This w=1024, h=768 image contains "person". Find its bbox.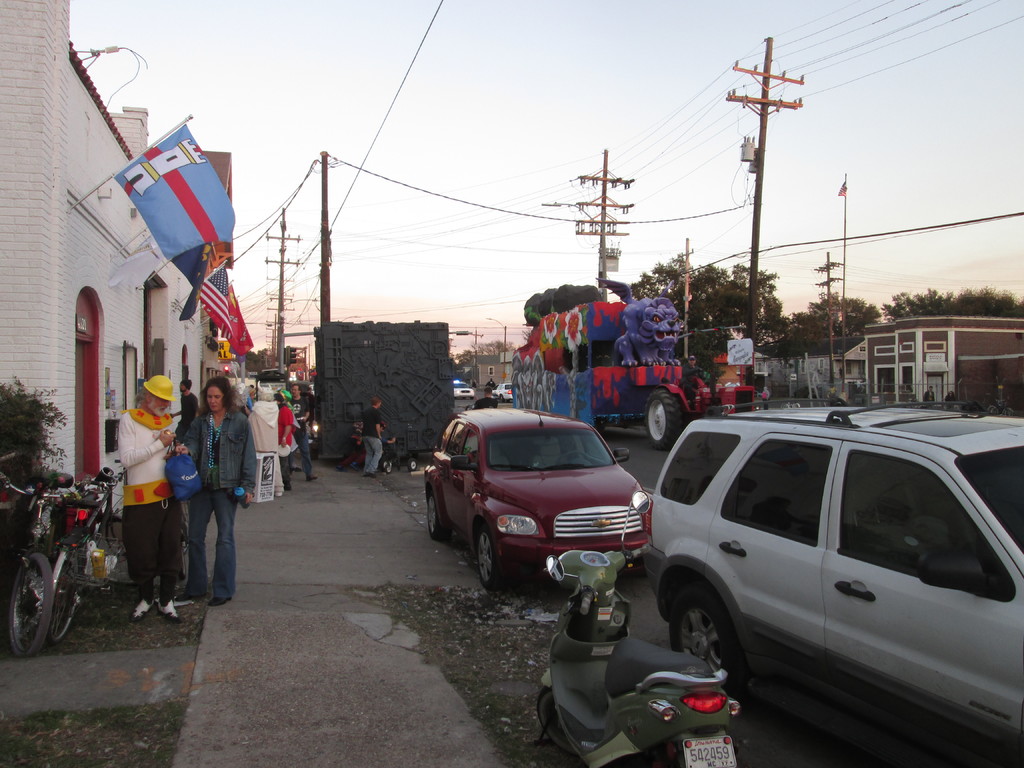
(487, 376, 496, 389).
